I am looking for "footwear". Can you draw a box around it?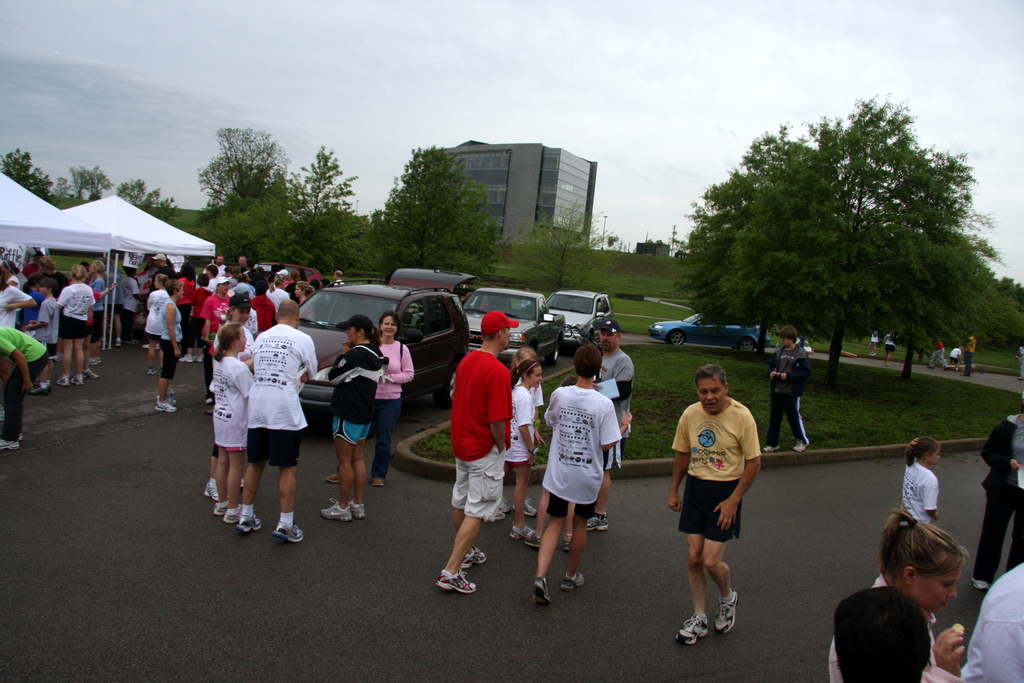
Sure, the bounding box is {"x1": 166, "y1": 395, "x2": 176, "y2": 405}.
